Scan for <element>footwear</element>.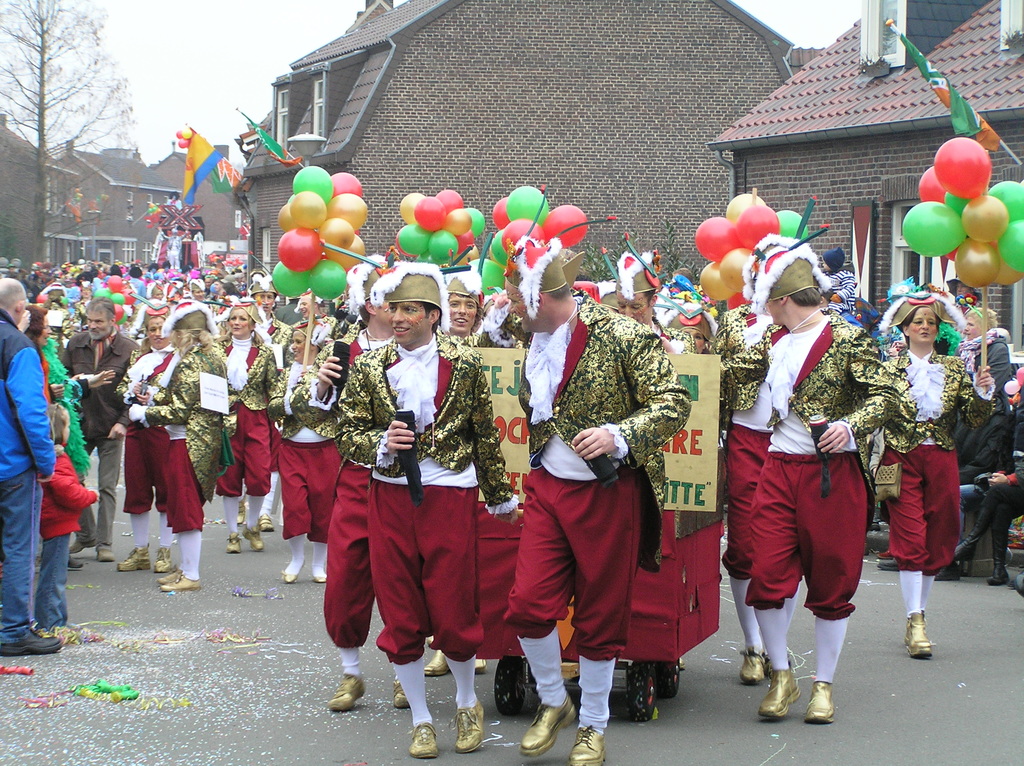
Scan result: [739, 642, 764, 681].
